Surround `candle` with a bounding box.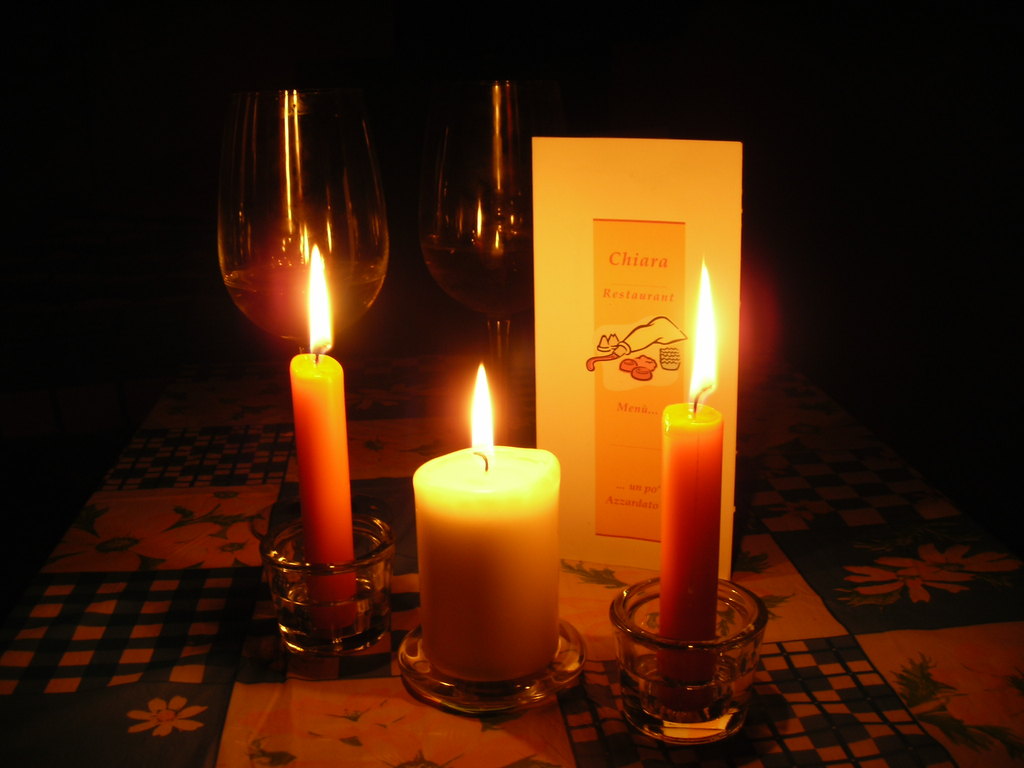
rect(659, 257, 726, 682).
